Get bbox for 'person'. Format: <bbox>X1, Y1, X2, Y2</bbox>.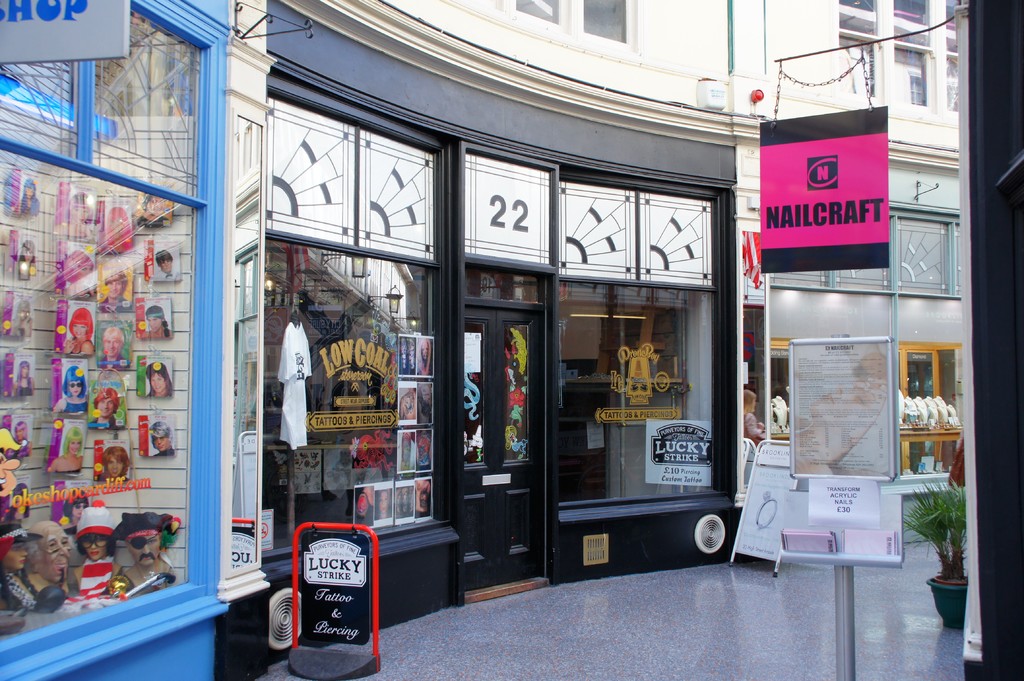
<bbox>140, 355, 177, 400</bbox>.
